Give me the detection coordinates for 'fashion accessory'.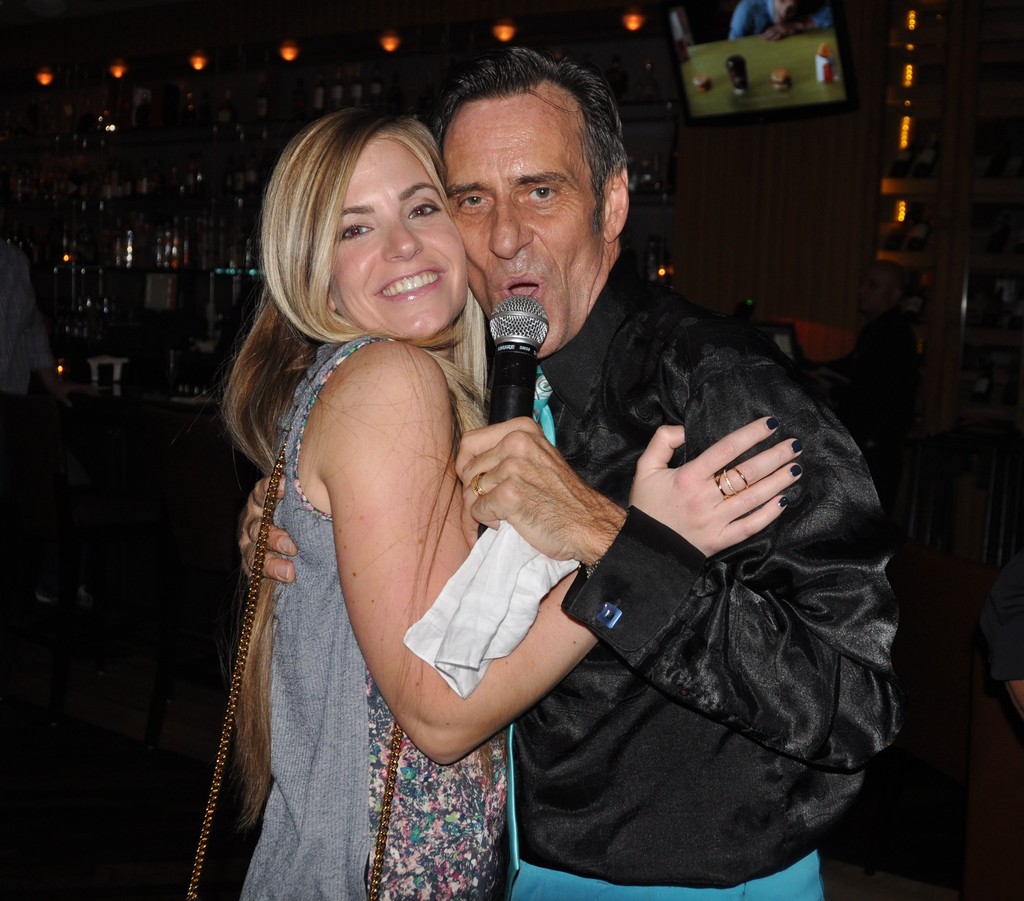
(x1=780, y1=498, x2=794, y2=508).
